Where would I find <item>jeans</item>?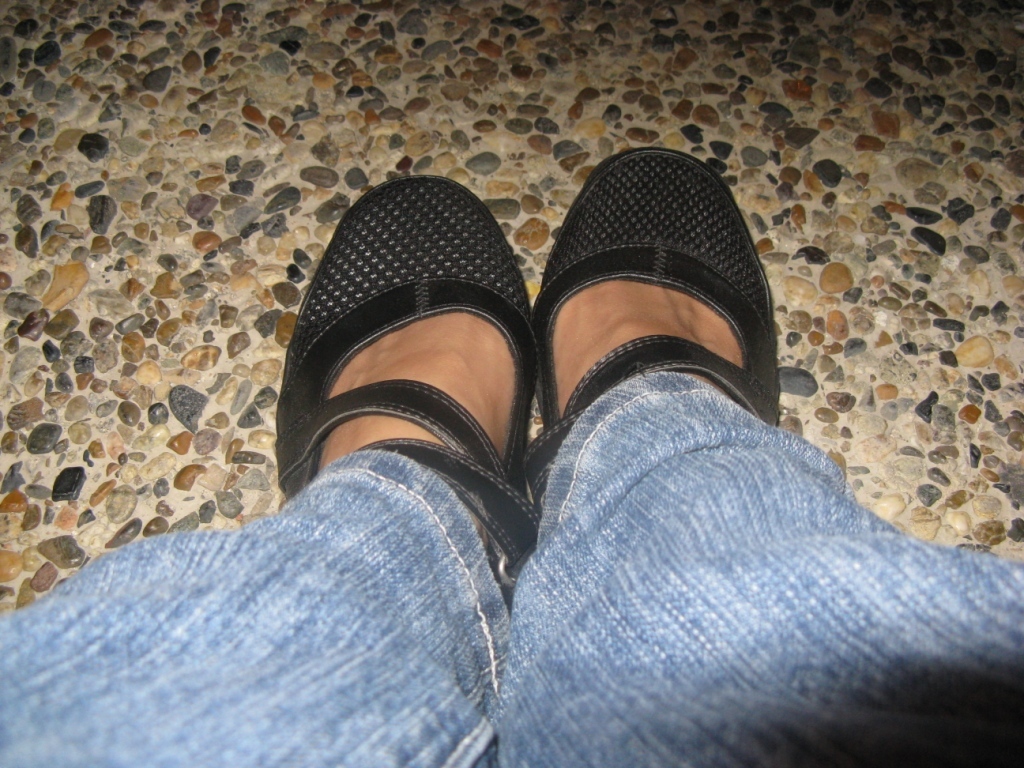
At 0/364/1022/767.
